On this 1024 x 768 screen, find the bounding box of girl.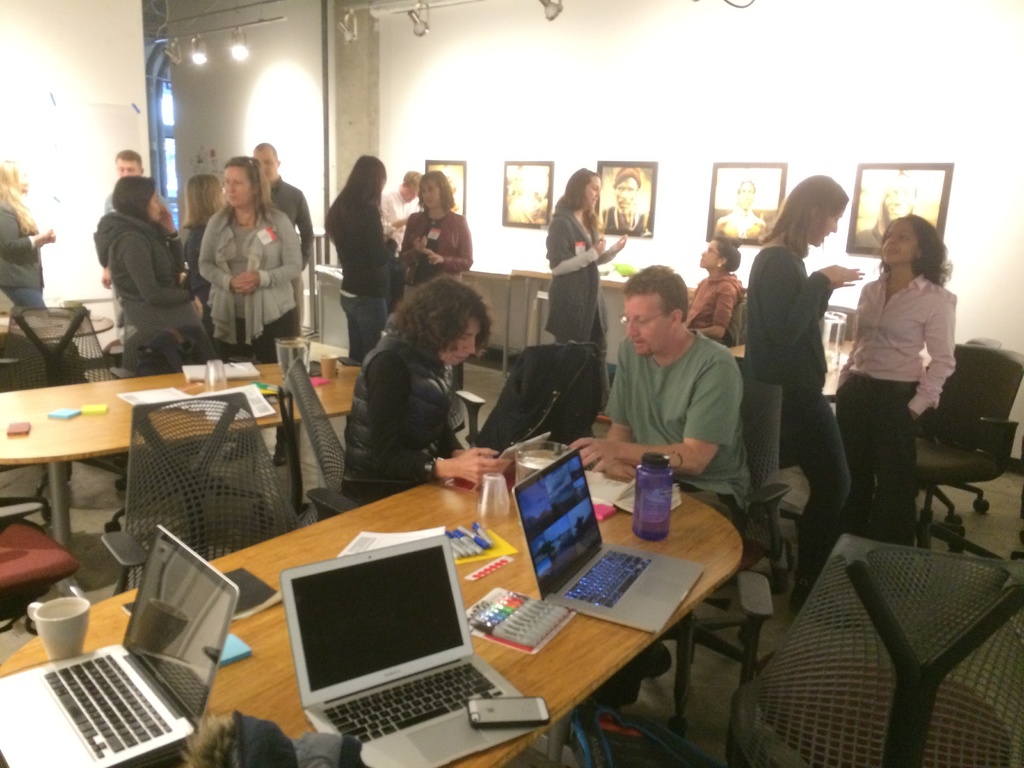
Bounding box: select_region(179, 171, 221, 351).
